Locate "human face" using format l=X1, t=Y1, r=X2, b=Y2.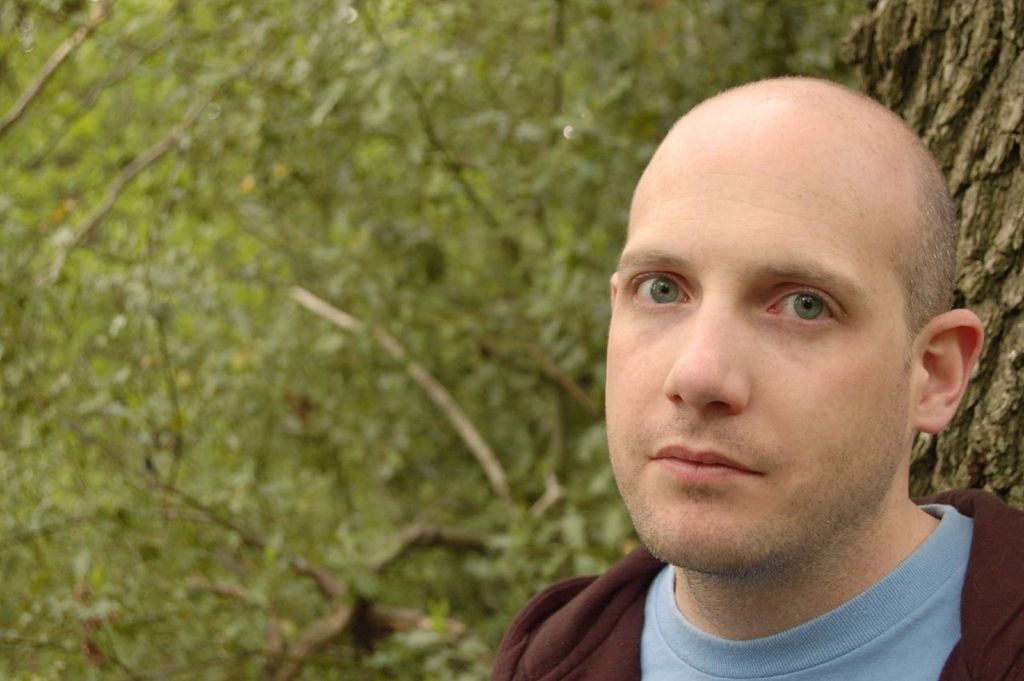
l=607, t=118, r=912, b=573.
